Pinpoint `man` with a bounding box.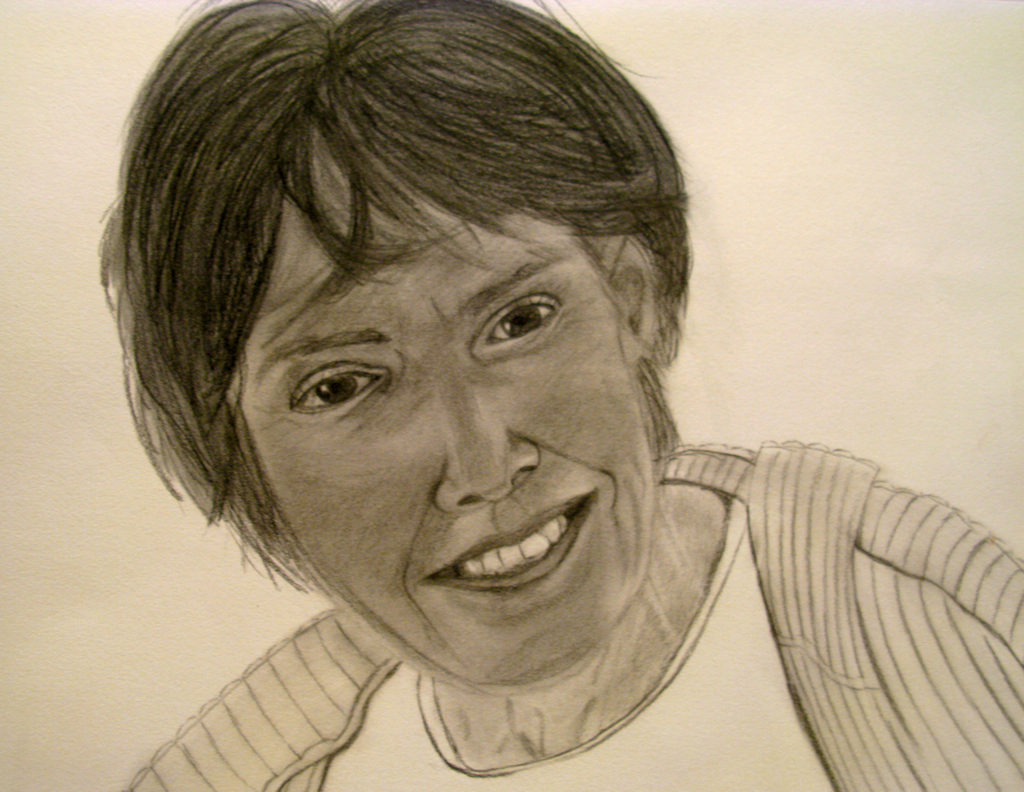
rect(34, 24, 981, 787).
